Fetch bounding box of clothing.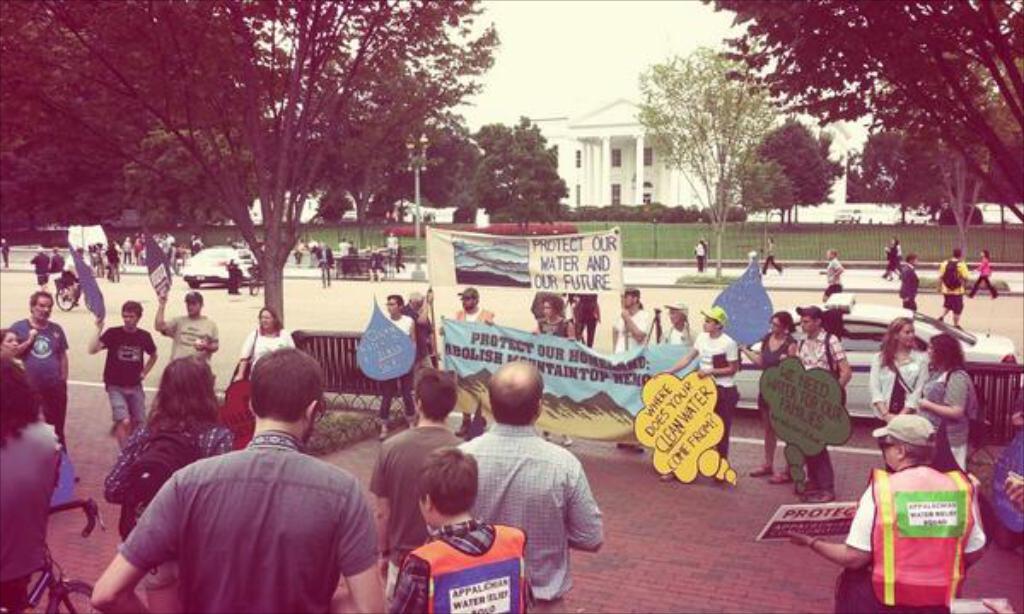
Bbox: (x1=913, y1=365, x2=985, y2=472).
